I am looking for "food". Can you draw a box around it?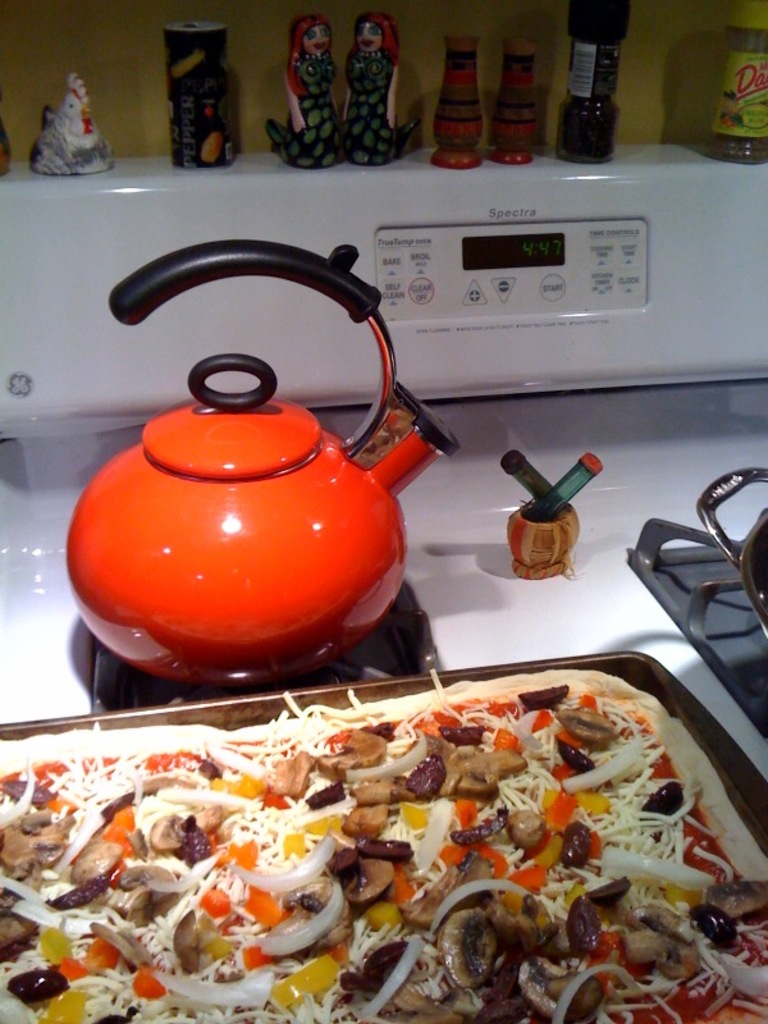
Sure, the bounding box is {"left": 168, "top": 45, "right": 206, "bottom": 78}.
